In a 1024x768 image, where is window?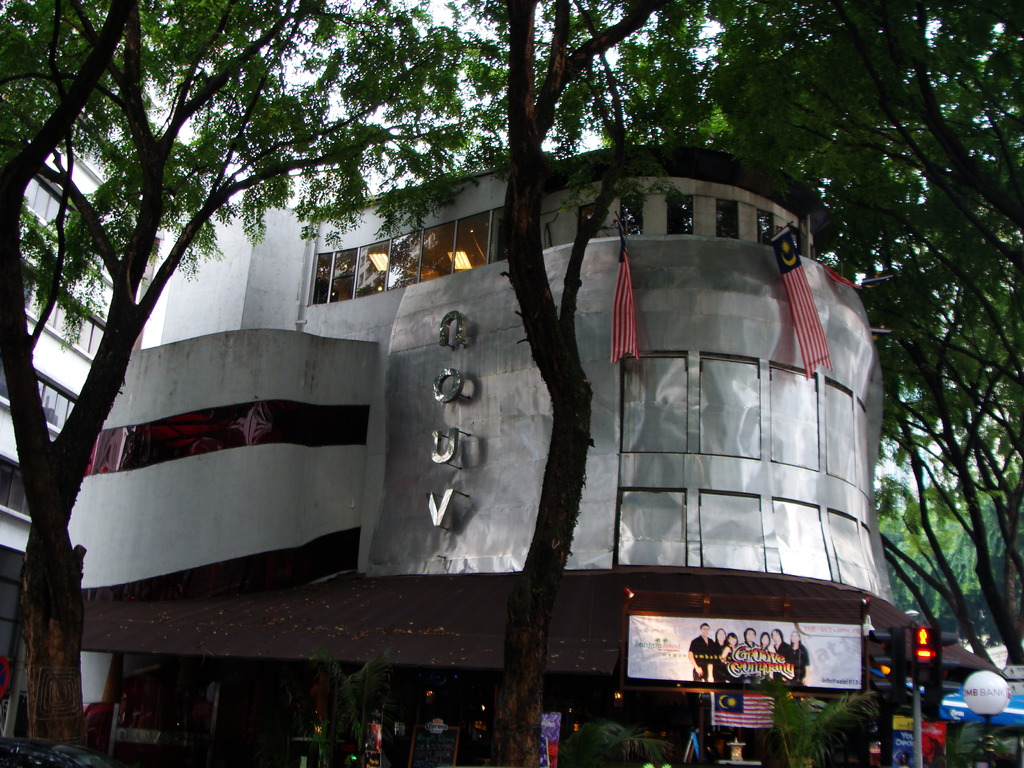
l=11, t=175, r=126, b=276.
